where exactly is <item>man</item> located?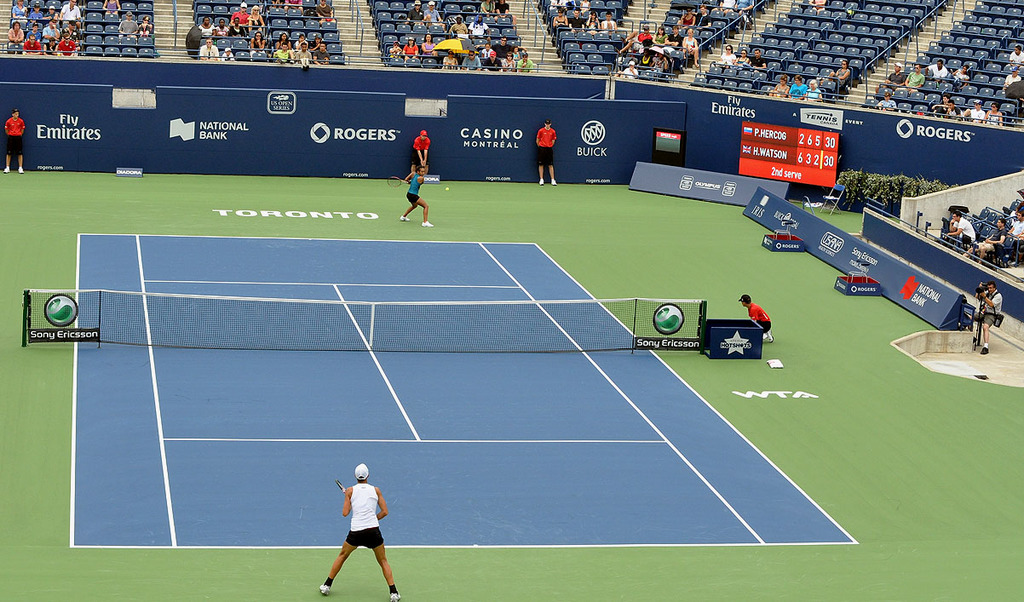
Its bounding box is 537:121:560:189.
